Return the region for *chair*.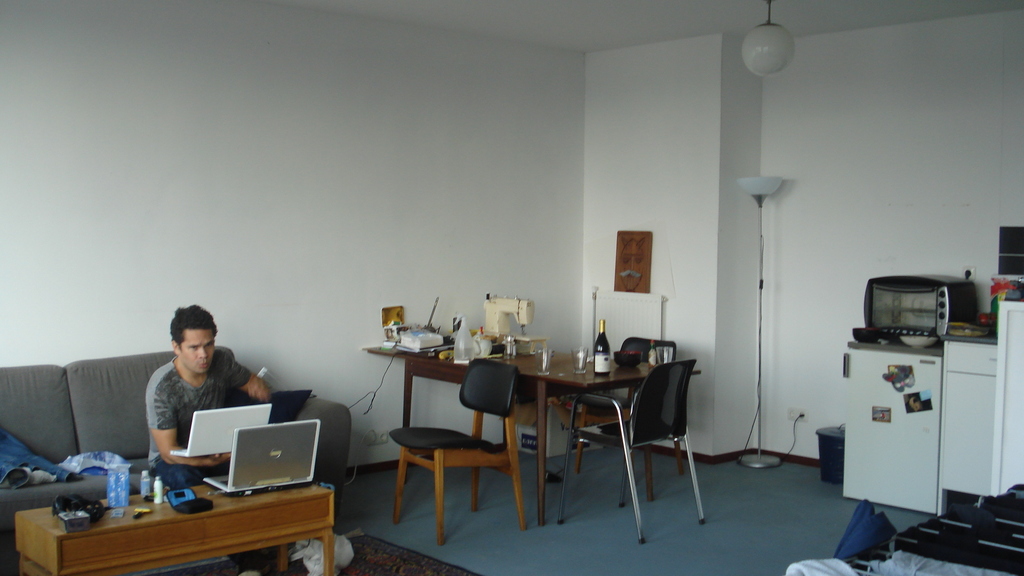
x1=384 y1=340 x2=529 y2=528.
